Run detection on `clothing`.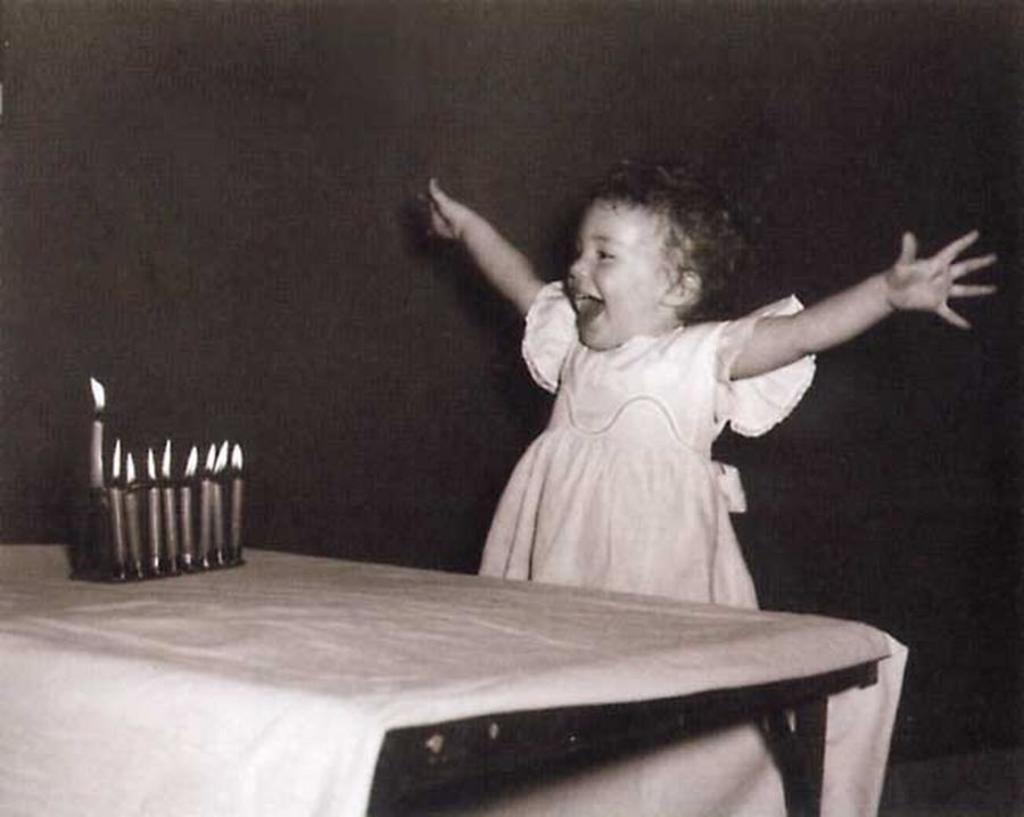
Result: rect(469, 288, 820, 575).
